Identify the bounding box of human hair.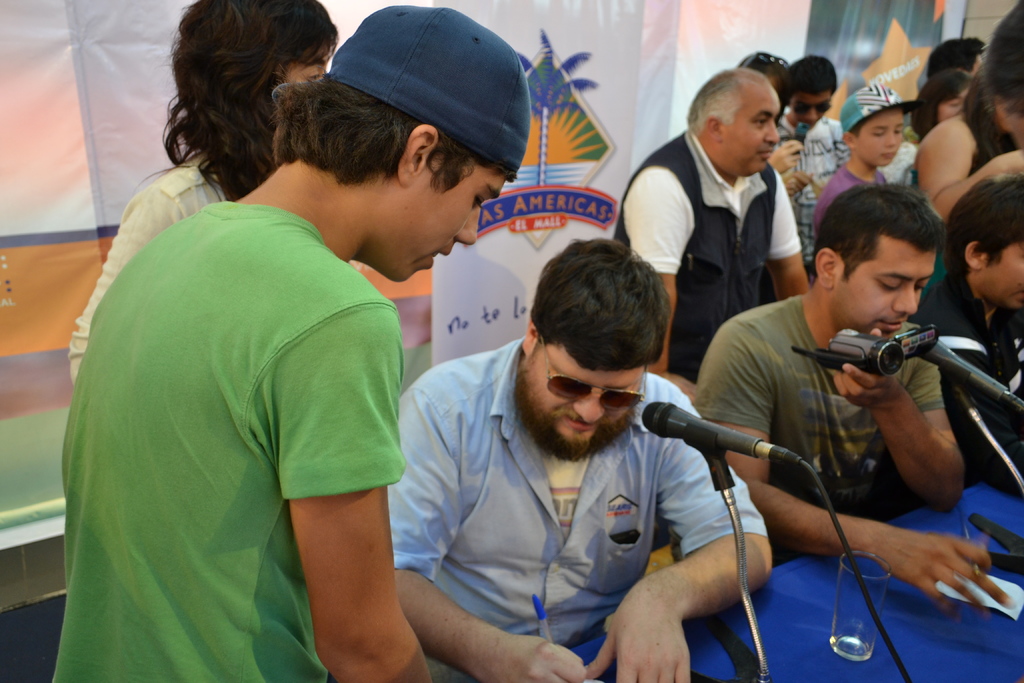
select_region(927, 40, 985, 74).
